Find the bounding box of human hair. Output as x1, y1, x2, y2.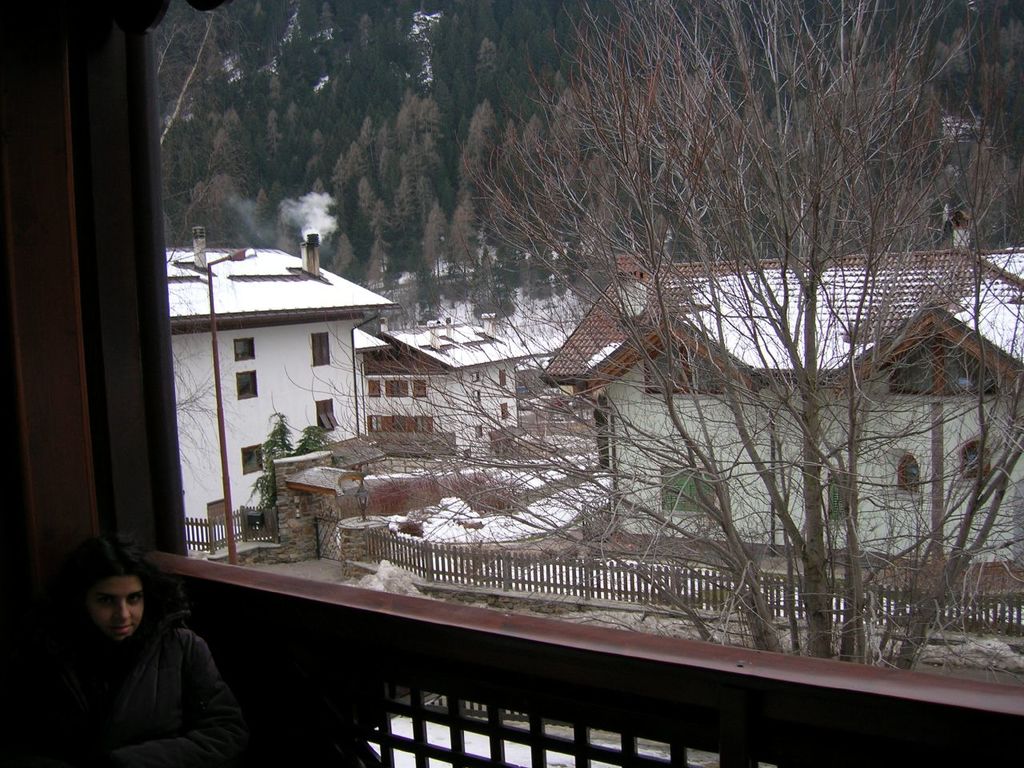
57, 554, 182, 664.
